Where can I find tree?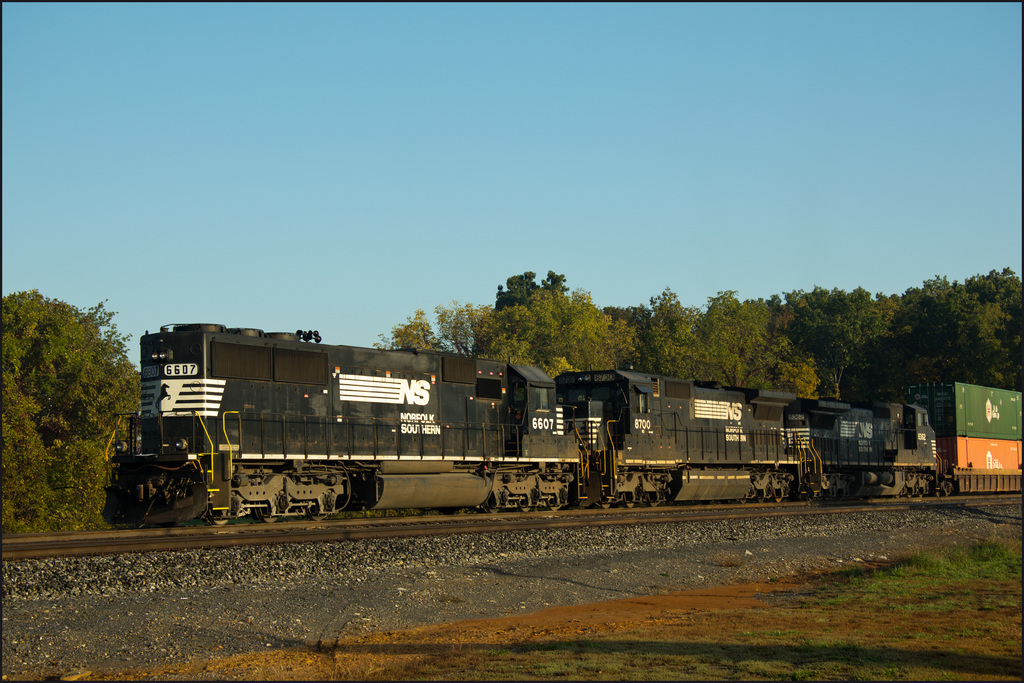
You can find it at box=[8, 274, 115, 514].
